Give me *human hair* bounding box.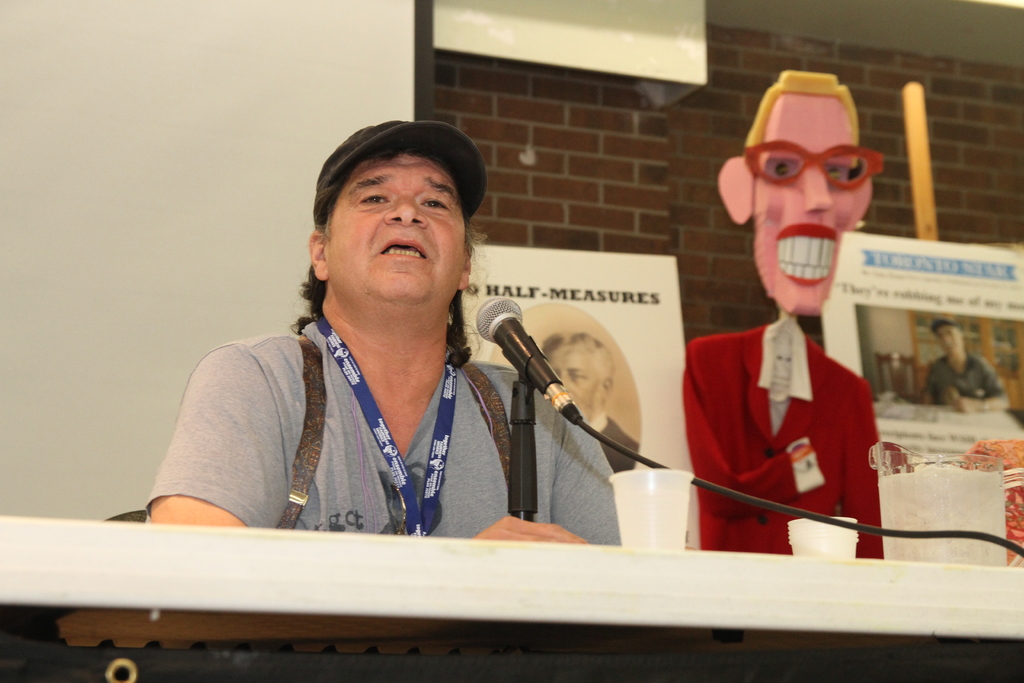
[539,332,616,378].
